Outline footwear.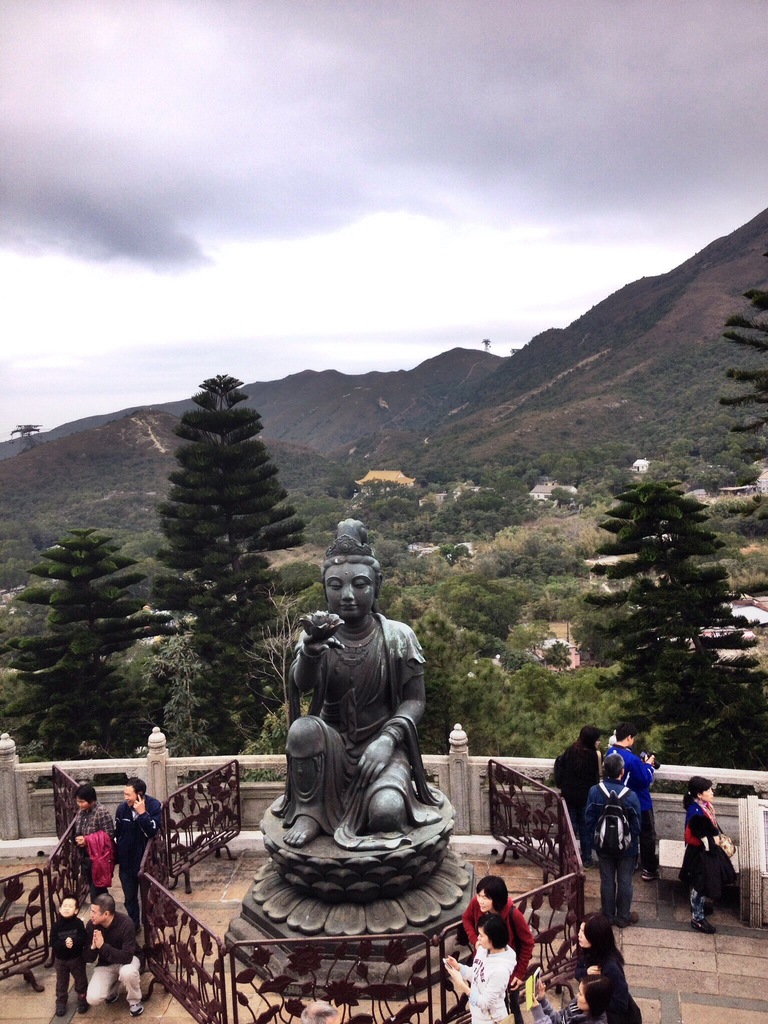
Outline: <bbox>580, 860, 597, 870</bbox>.
